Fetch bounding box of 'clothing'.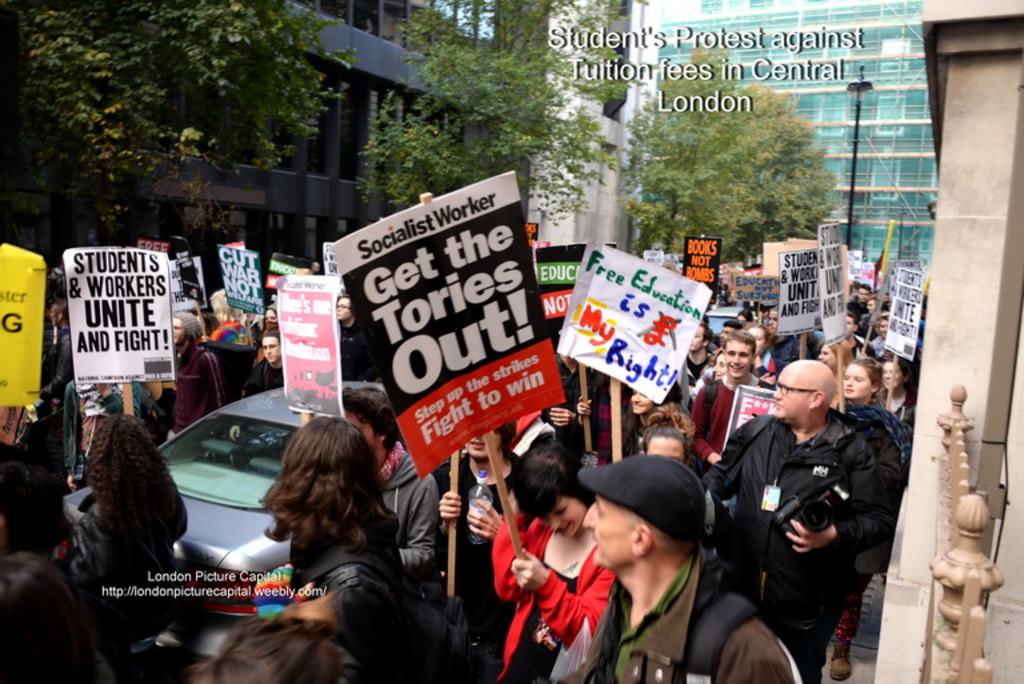
Bbox: {"x1": 376, "y1": 437, "x2": 441, "y2": 583}.
